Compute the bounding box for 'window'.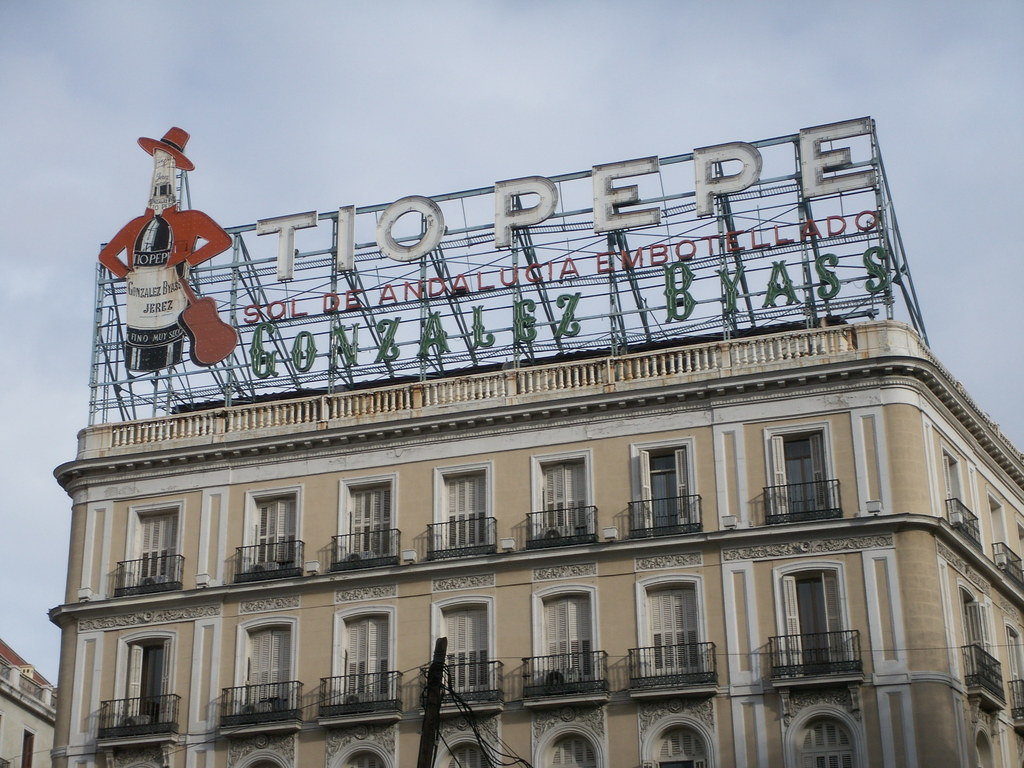
[529,456,589,550].
